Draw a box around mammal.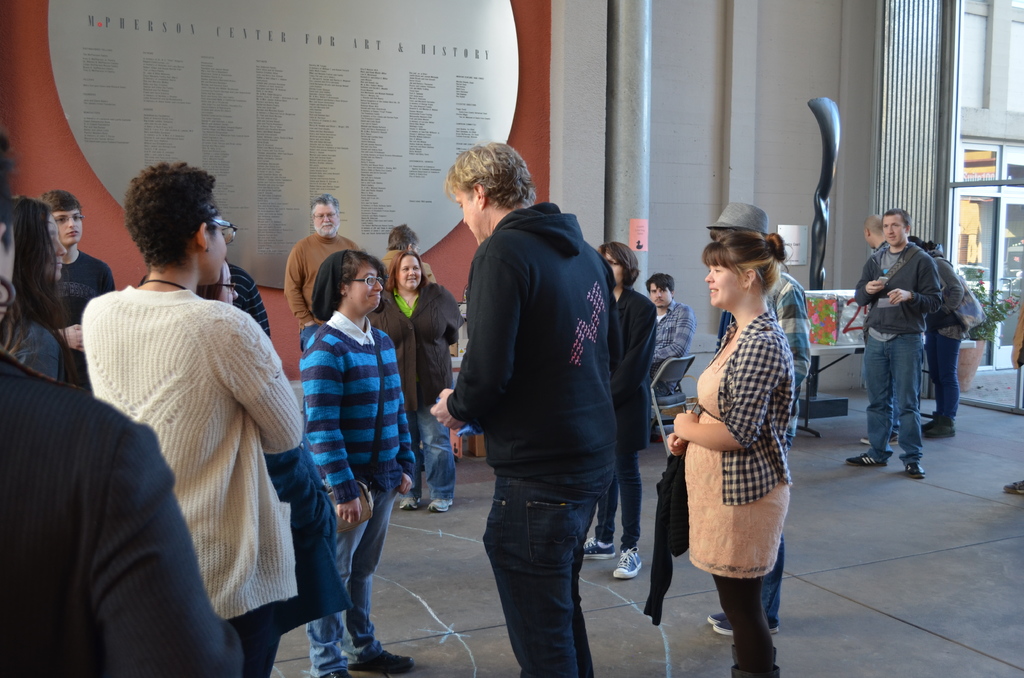
[x1=855, y1=213, x2=897, y2=441].
